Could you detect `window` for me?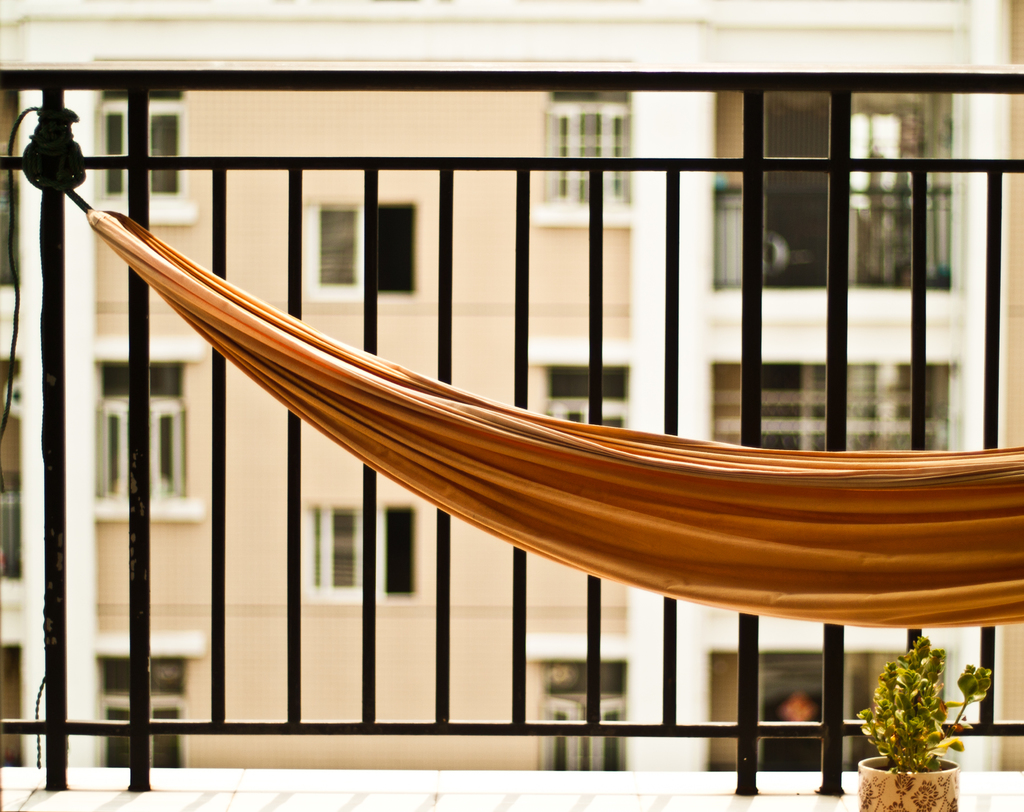
Detection result: 307/205/418/300.
